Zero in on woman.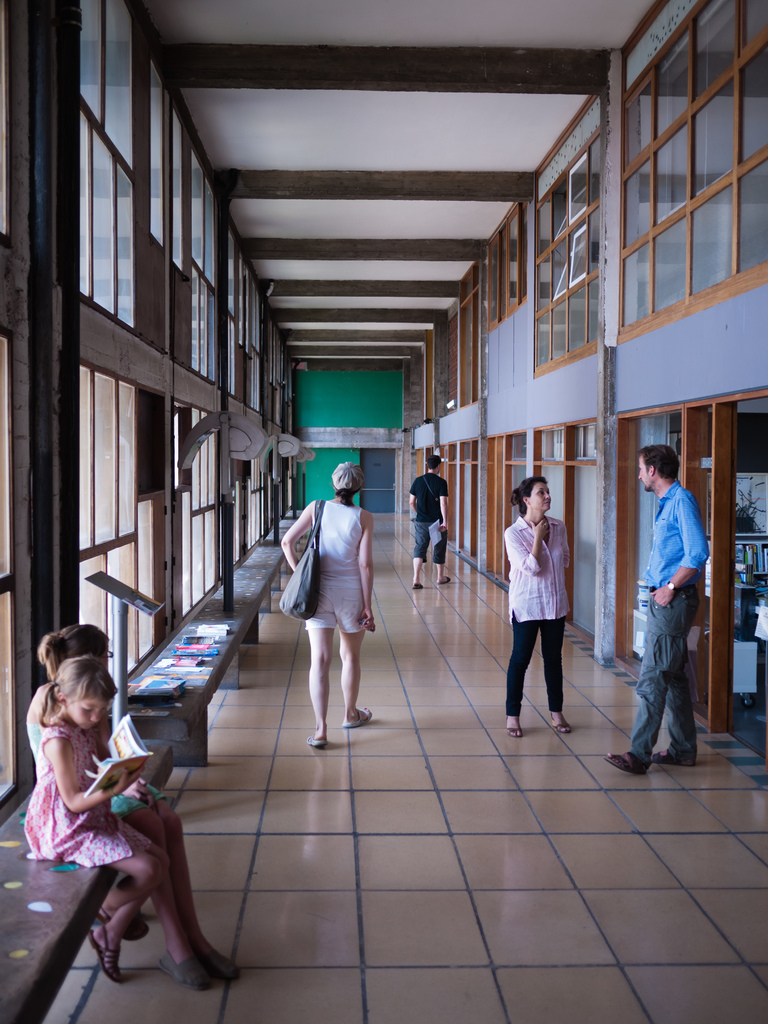
Zeroed in: (left=278, top=459, right=377, bottom=746).
